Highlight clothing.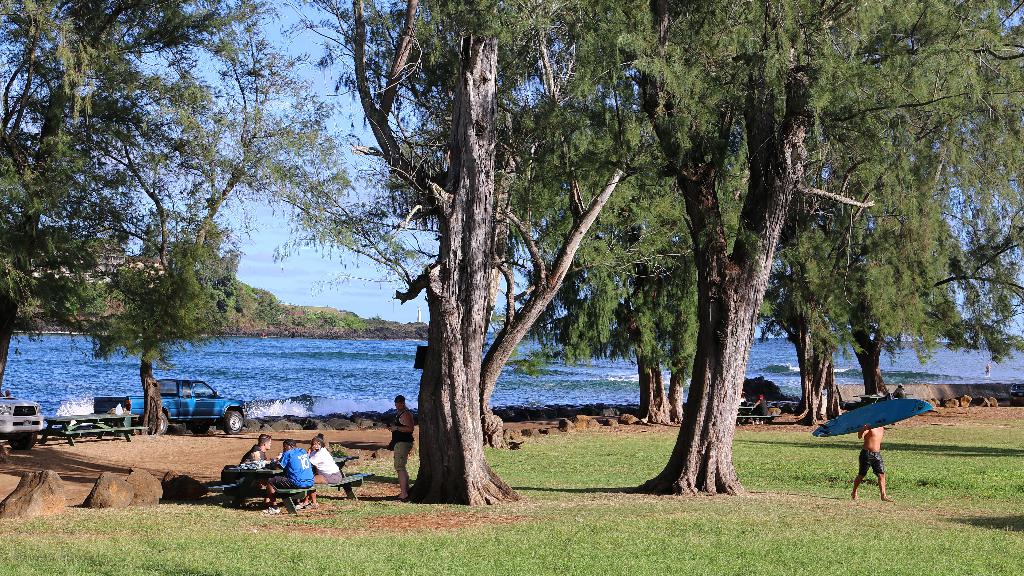
Highlighted region: [x1=388, y1=412, x2=410, y2=468].
